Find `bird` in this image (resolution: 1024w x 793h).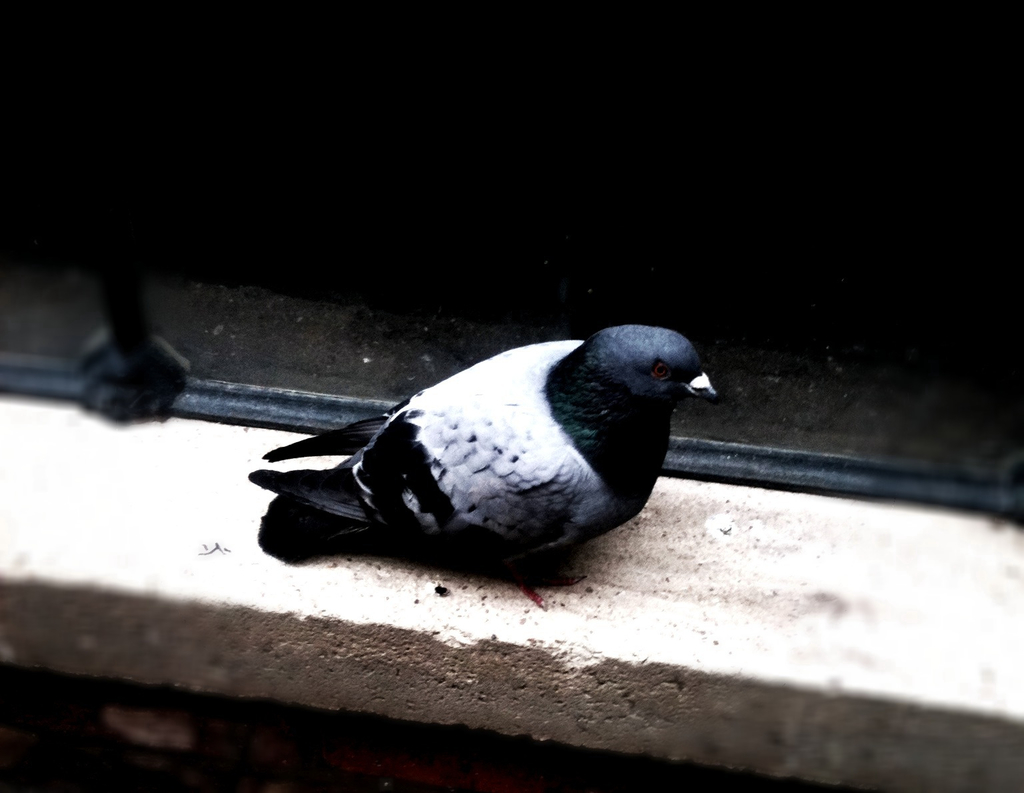
<box>231,312,736,604</box>.
